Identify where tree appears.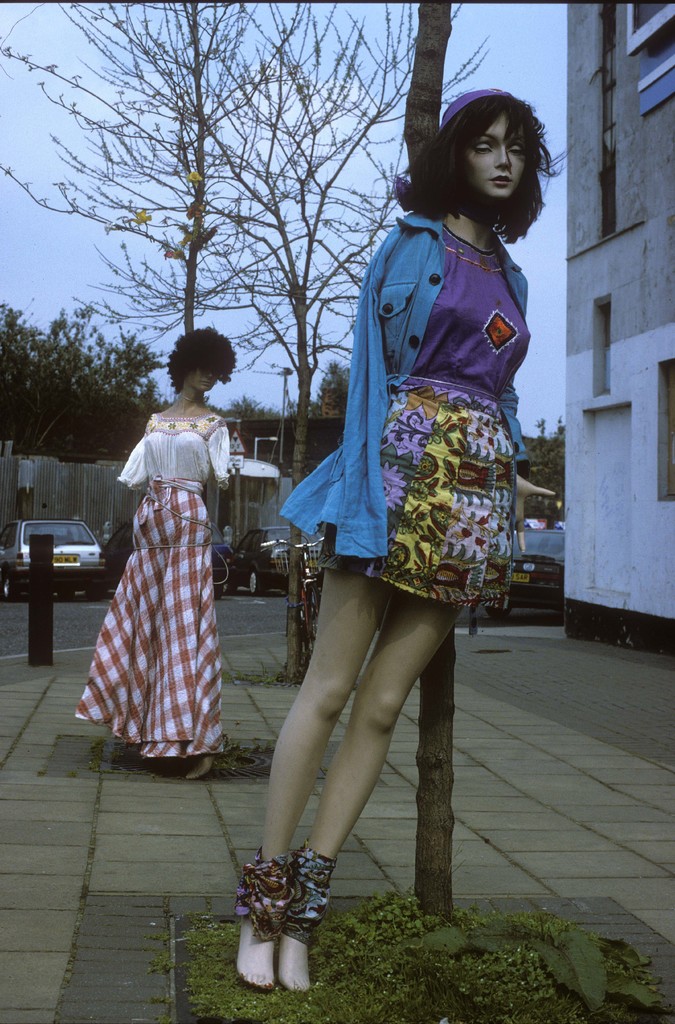
Appears at Rect(170, 0, 498, 667).
